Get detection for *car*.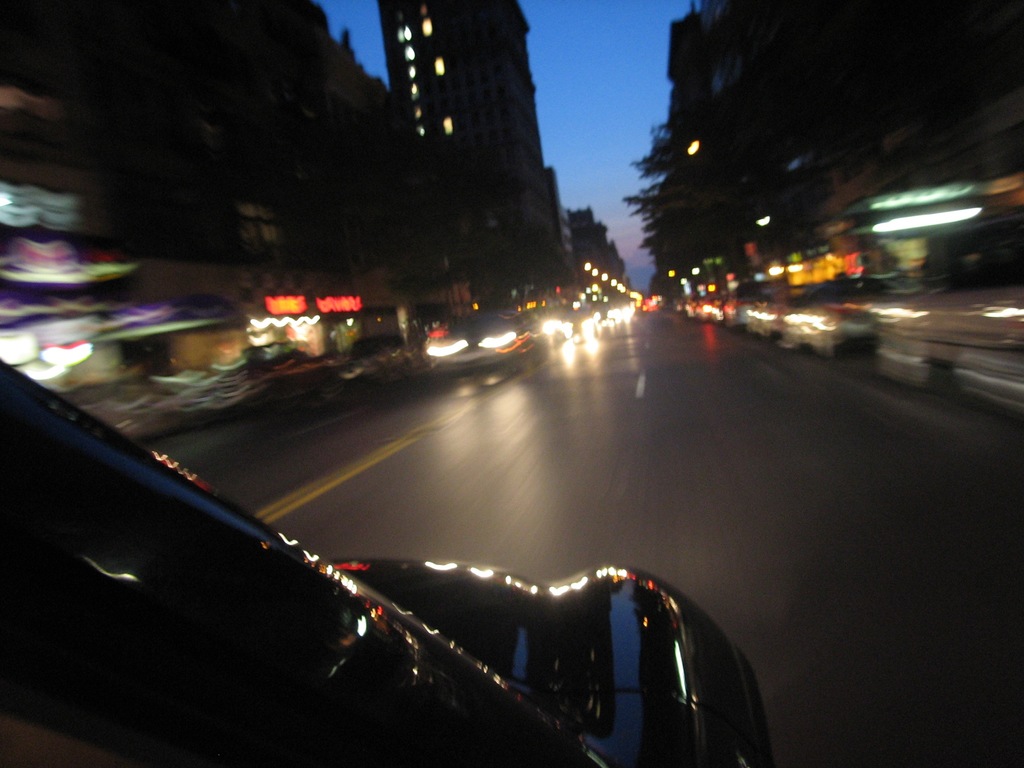
Detection: (335, 331, 412, 385).
